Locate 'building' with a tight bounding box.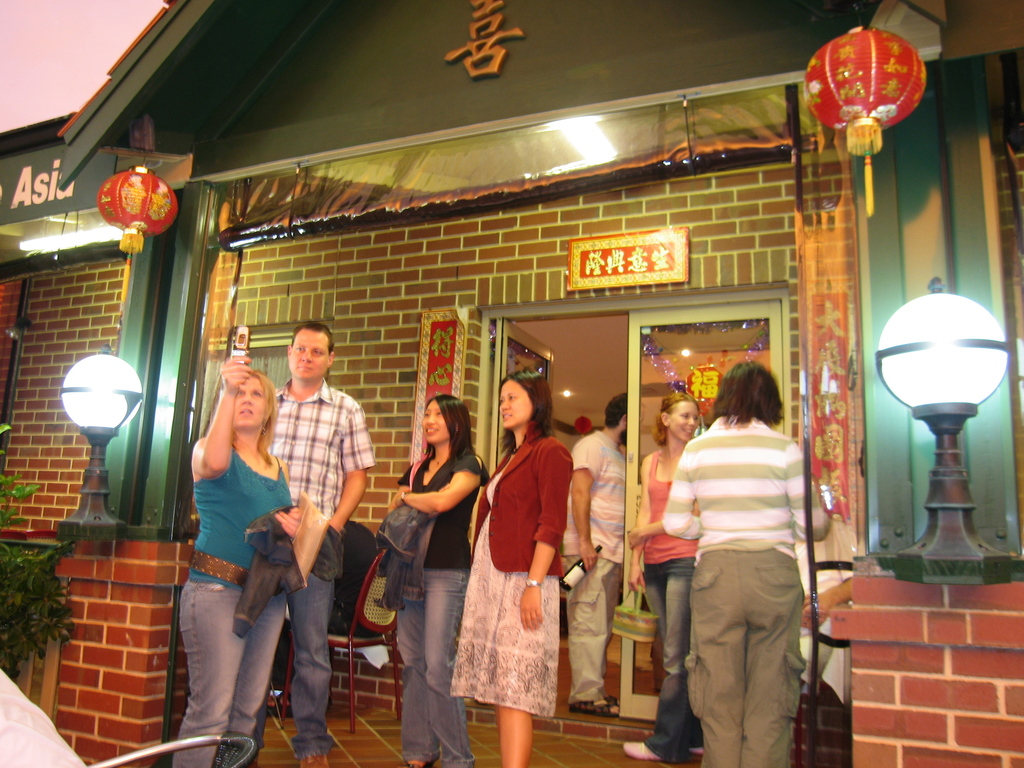
0 0 1023 767.
